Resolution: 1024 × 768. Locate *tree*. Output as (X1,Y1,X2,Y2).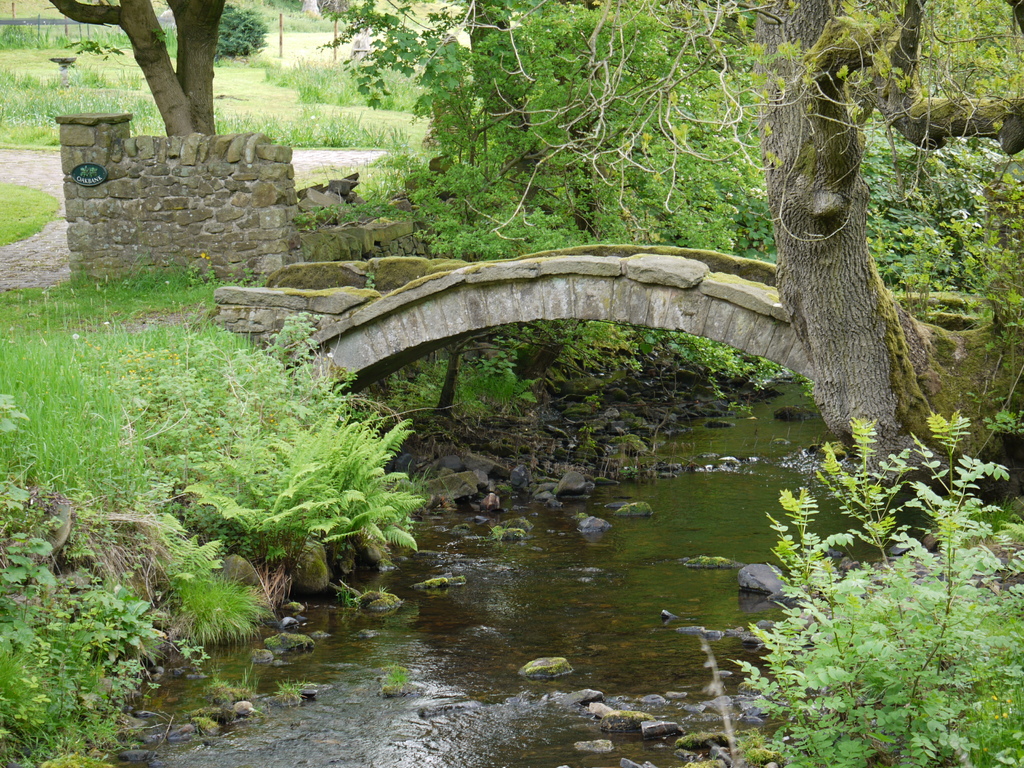
(310,0,356,58).
